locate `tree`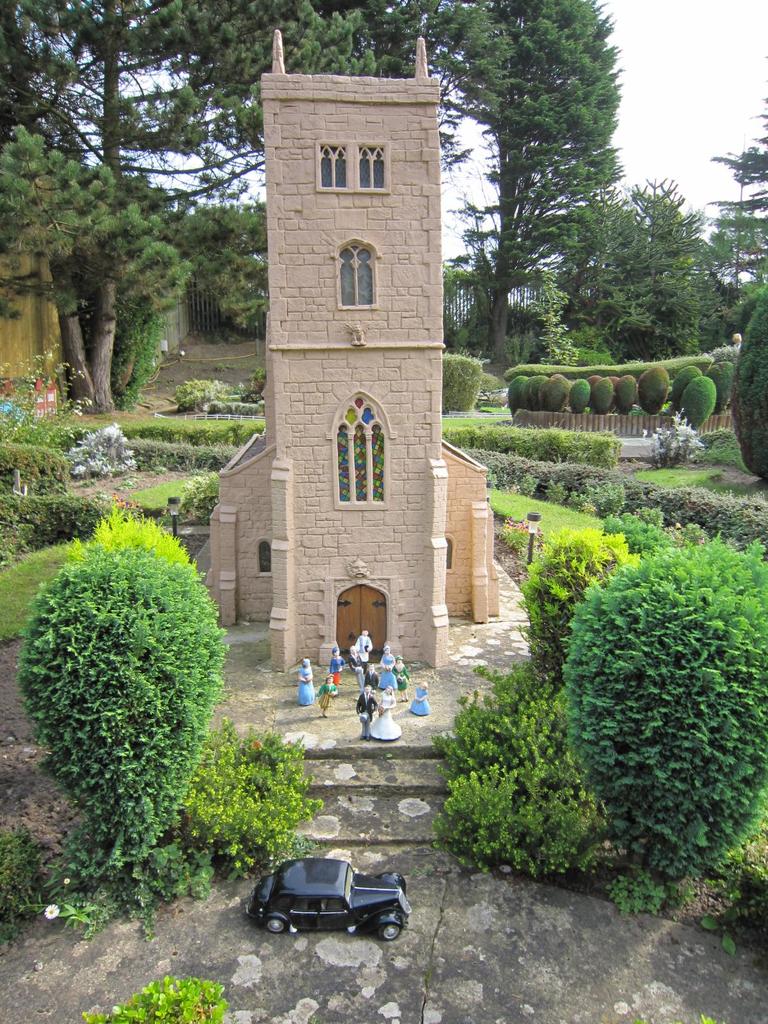
detection(444, 15, 679, 397)
